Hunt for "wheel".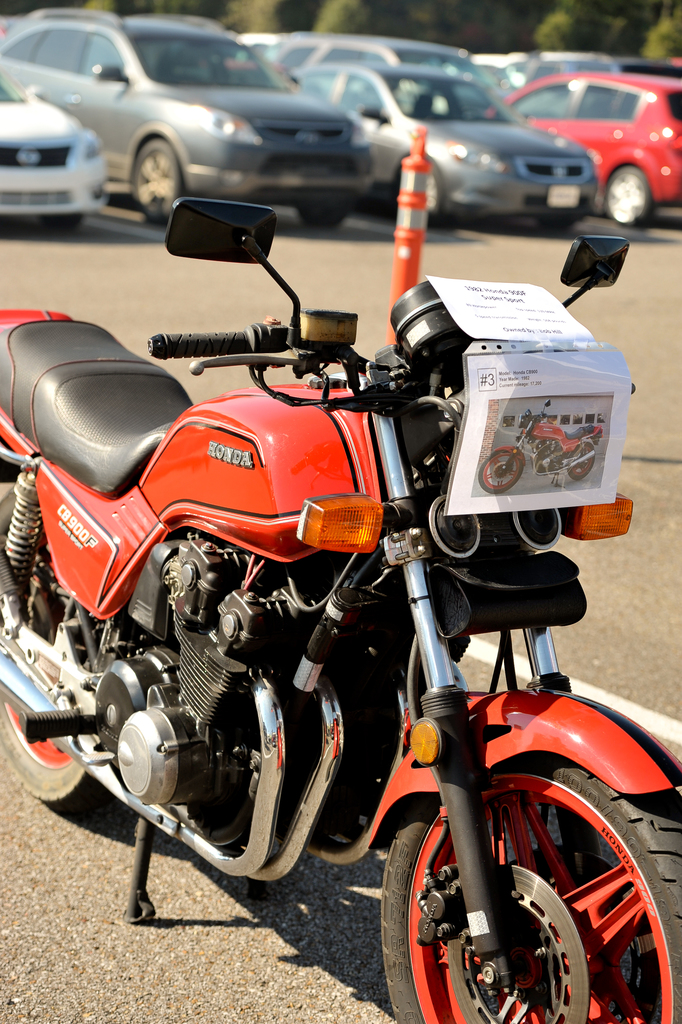
Hunted down at region(0, 491, 118, 802).
